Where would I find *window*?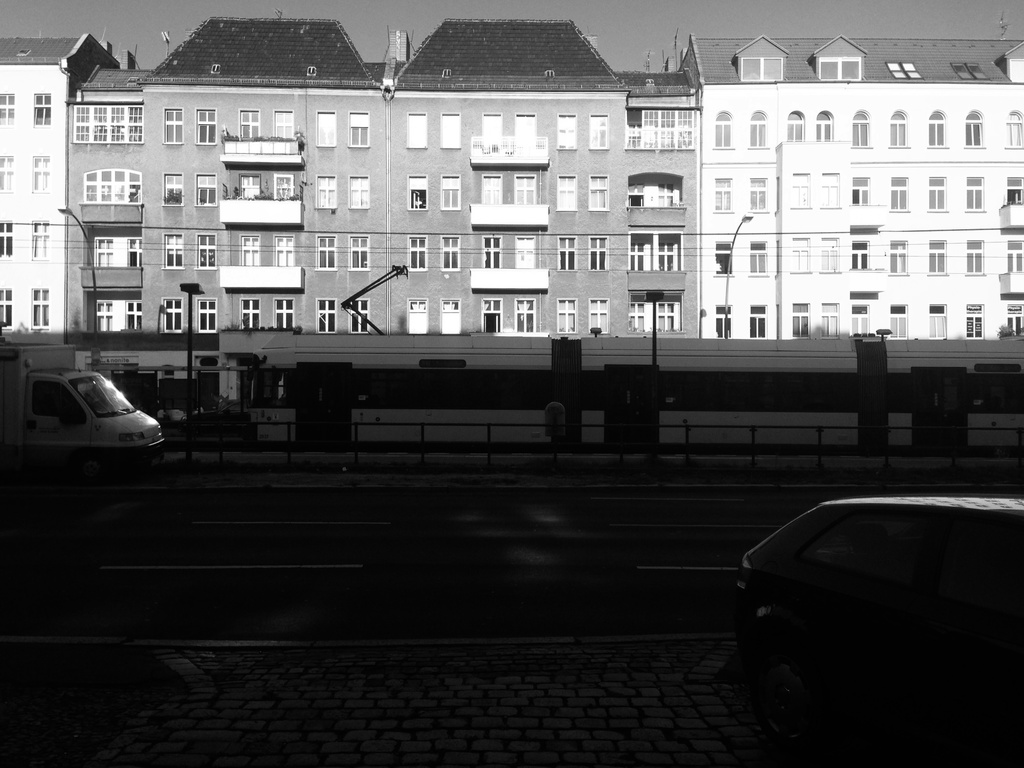
At bbox=[0, 157, 14, 192].
